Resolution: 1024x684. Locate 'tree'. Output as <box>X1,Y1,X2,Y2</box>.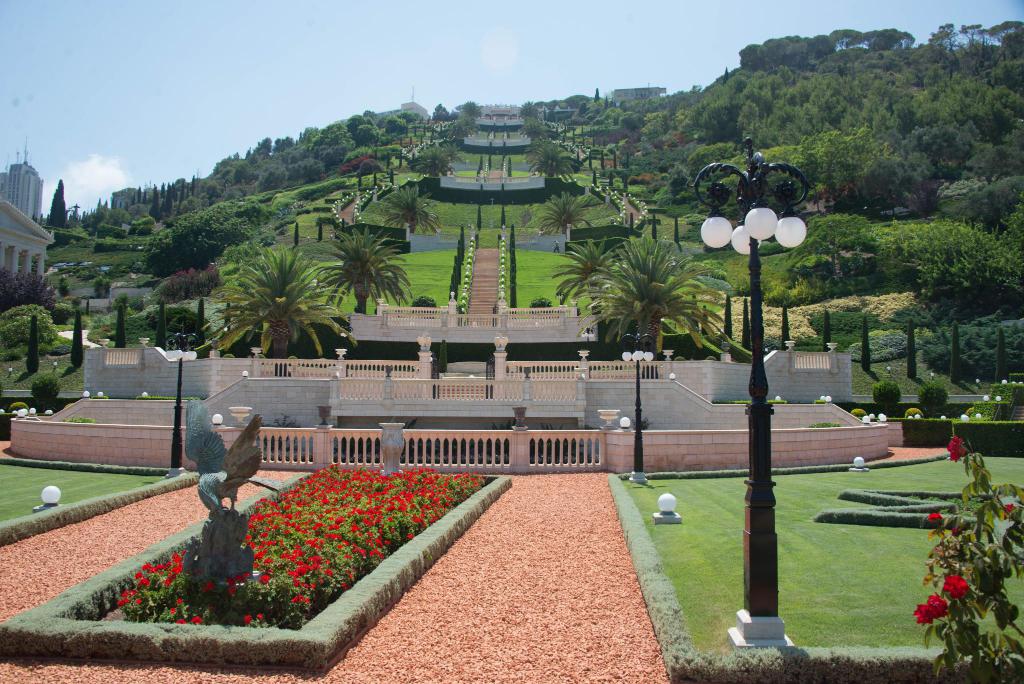
<box>404,142,465,180</box>.
